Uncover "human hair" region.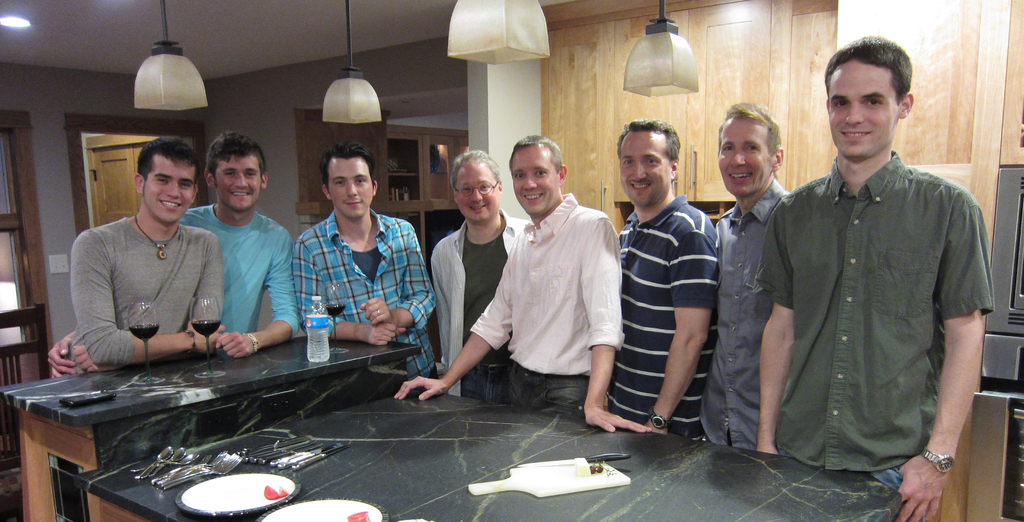
Uncovered: BBox(205, 133, 264, 183).
